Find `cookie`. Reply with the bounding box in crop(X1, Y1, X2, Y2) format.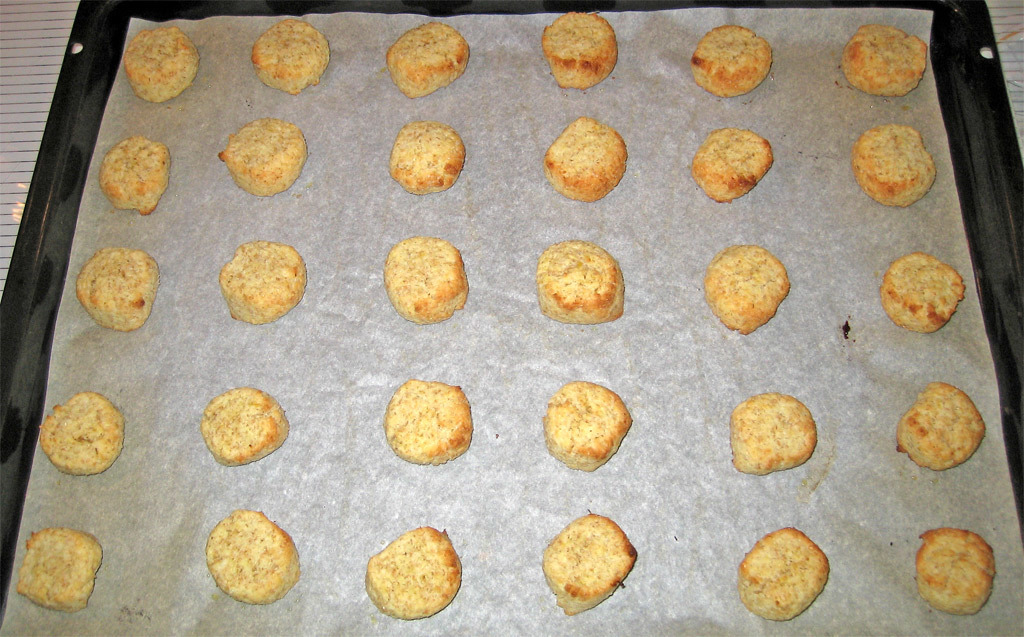
crop(896, 382, 989, 472).
